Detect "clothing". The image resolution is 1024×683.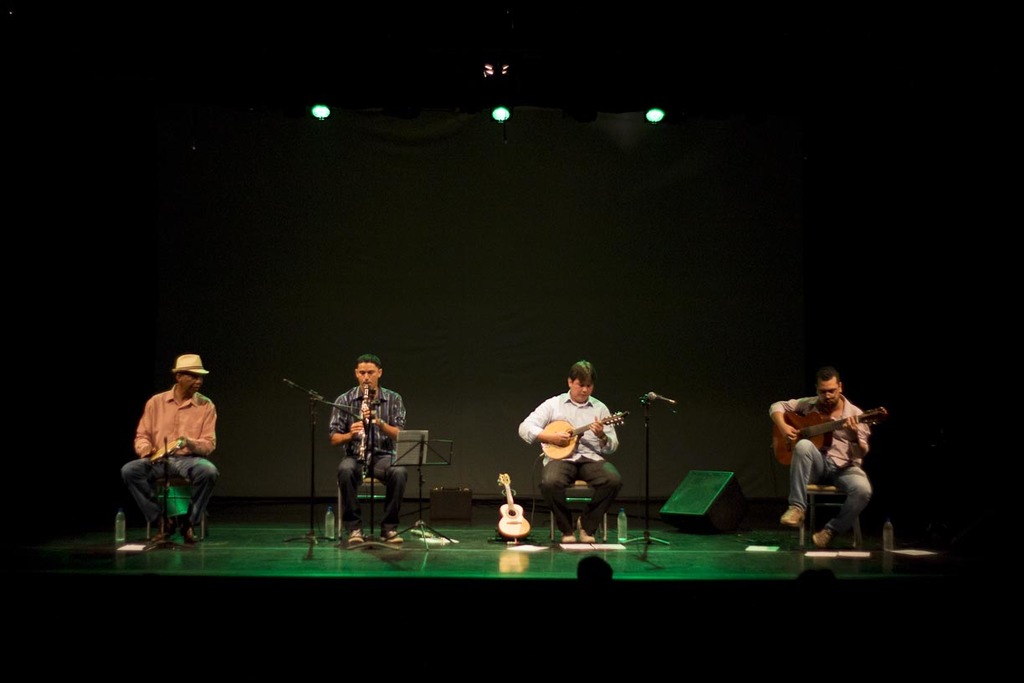
left=119, top=393, right=215, bottom=533.
